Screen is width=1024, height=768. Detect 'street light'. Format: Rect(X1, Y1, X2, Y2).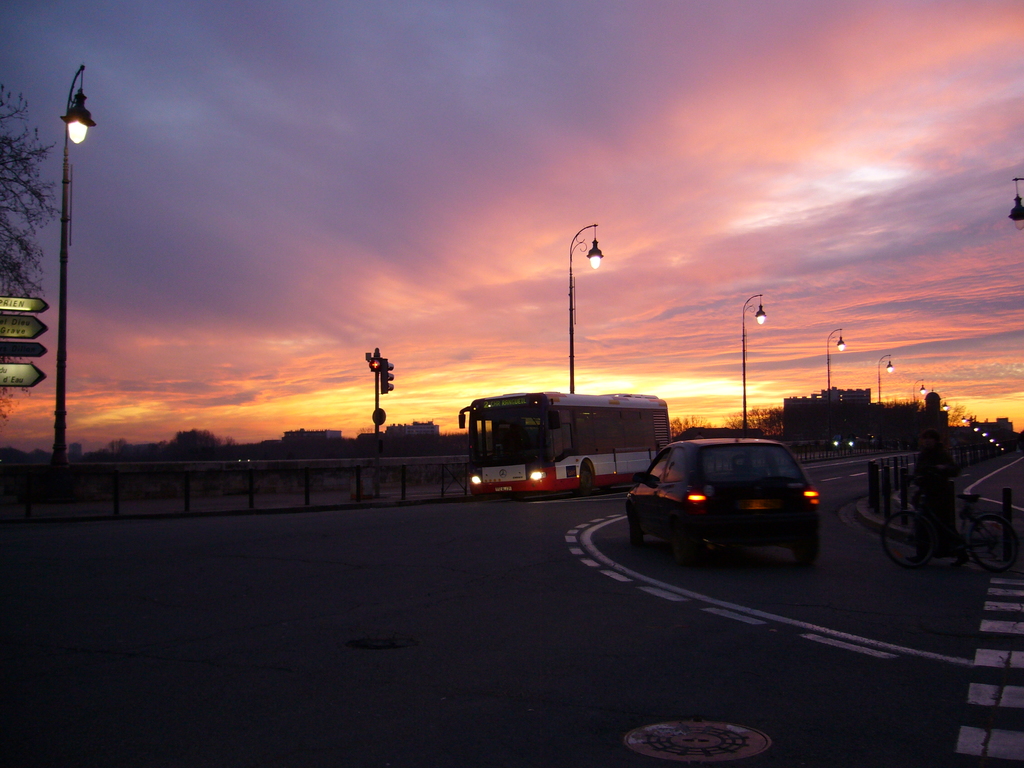
Rect(959, 414, 976, 423).
